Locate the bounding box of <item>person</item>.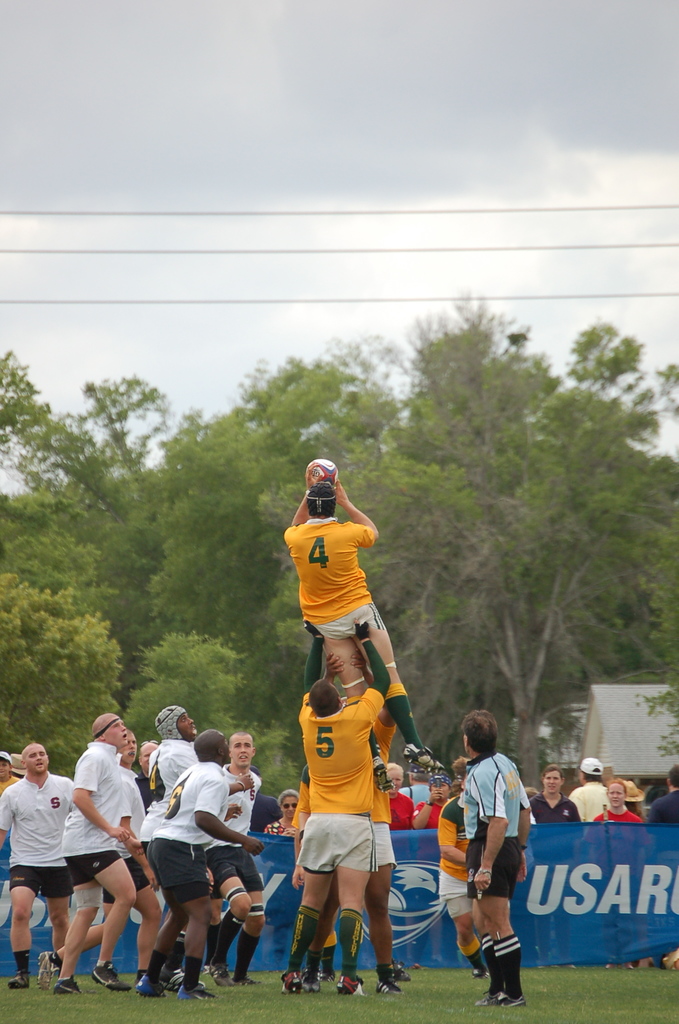
Bounding box: bbox=(145, 732, 261, 1009).
